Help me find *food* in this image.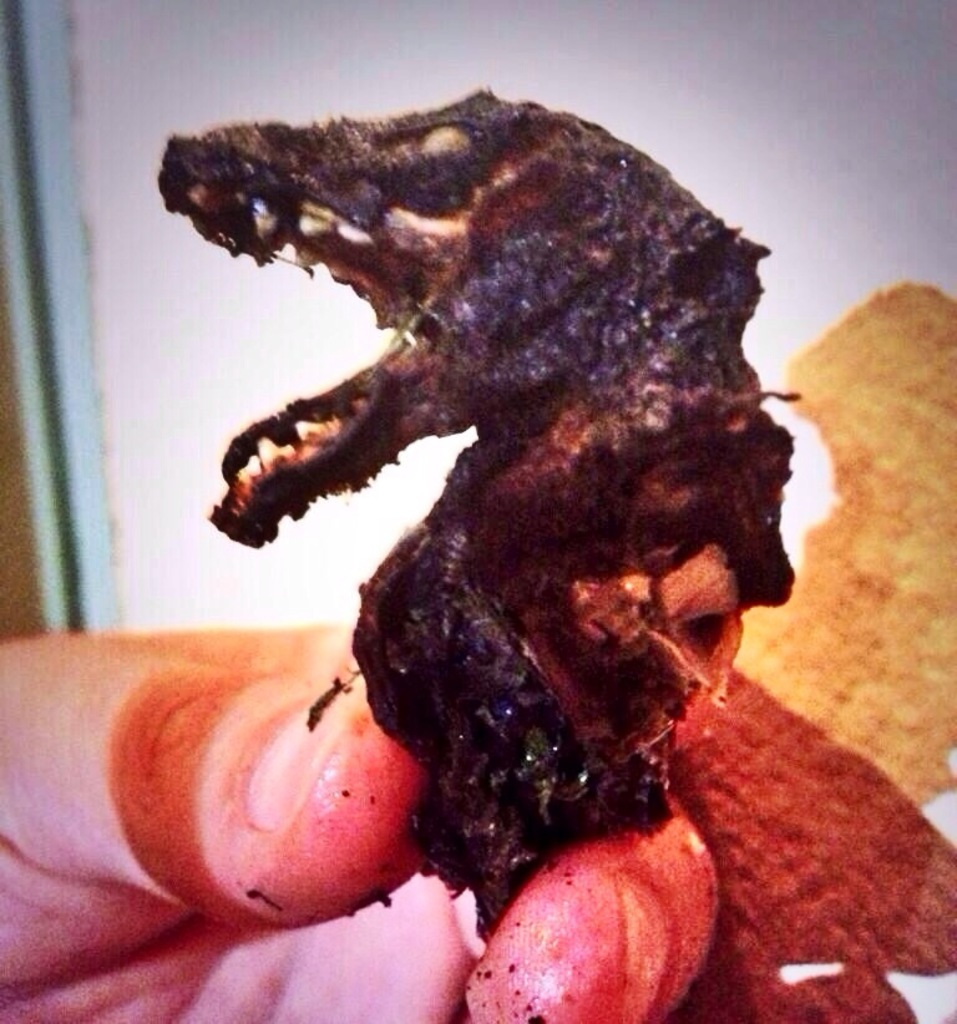
Found it: crop(226, 76, 794, 921).
